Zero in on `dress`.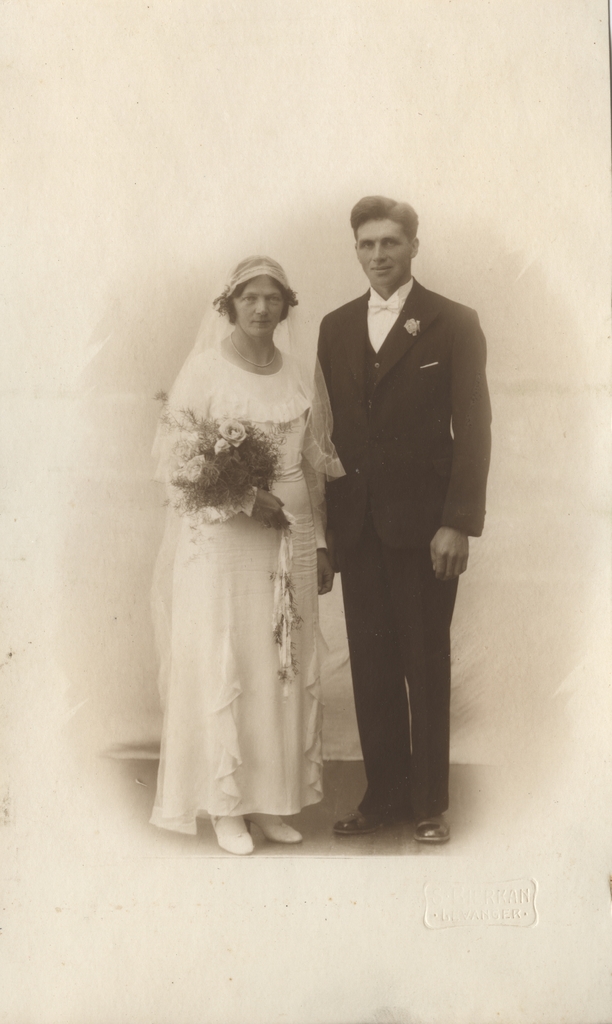
Zeroed in: crop(142, 344, 327, 843).
